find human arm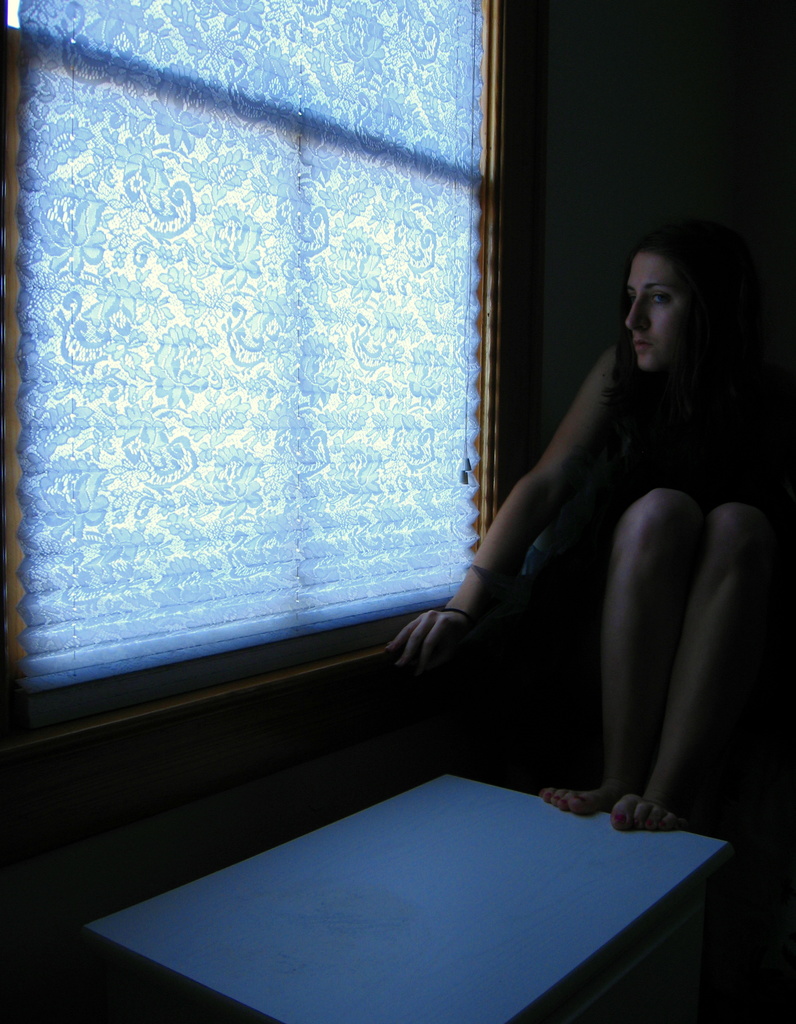
box=[750, 363, 795, 545]
